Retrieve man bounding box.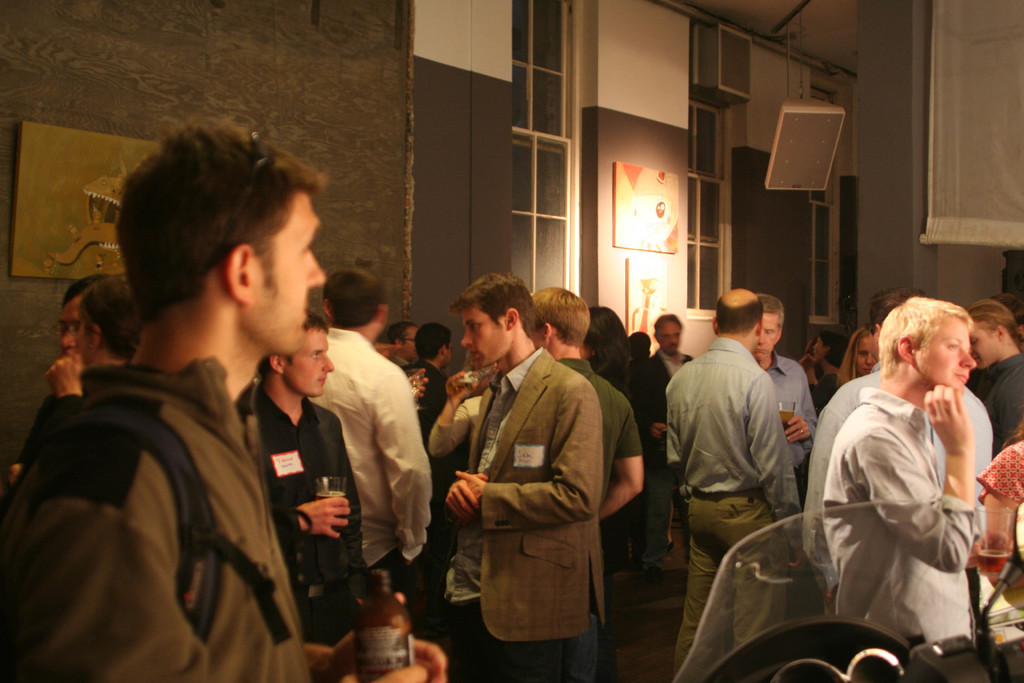
Bounding box: detection(963, 300, 1023, 457).
